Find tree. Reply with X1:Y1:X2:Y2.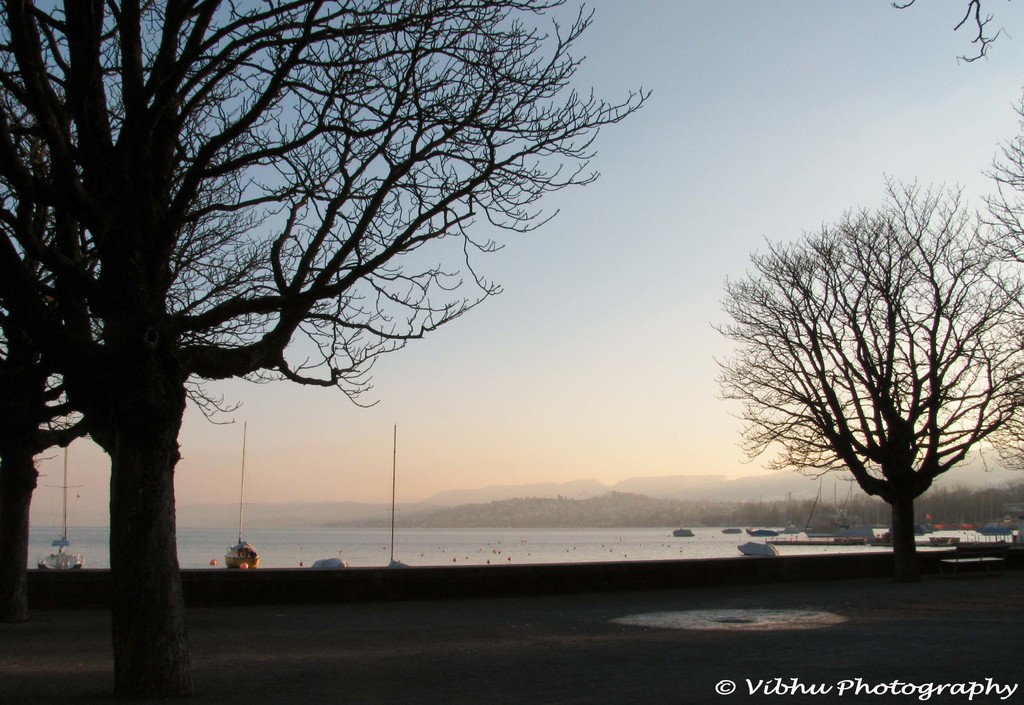
0:0:299:614.
